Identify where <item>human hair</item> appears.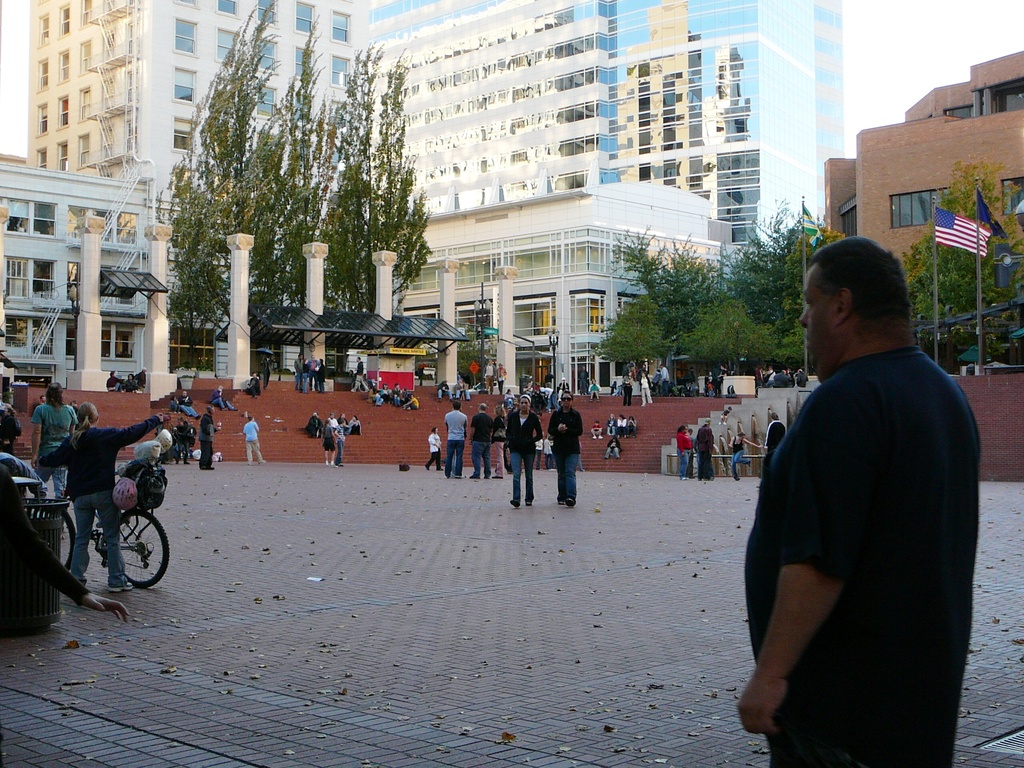
Appears at l=72, t=401, r=104, b=430.
